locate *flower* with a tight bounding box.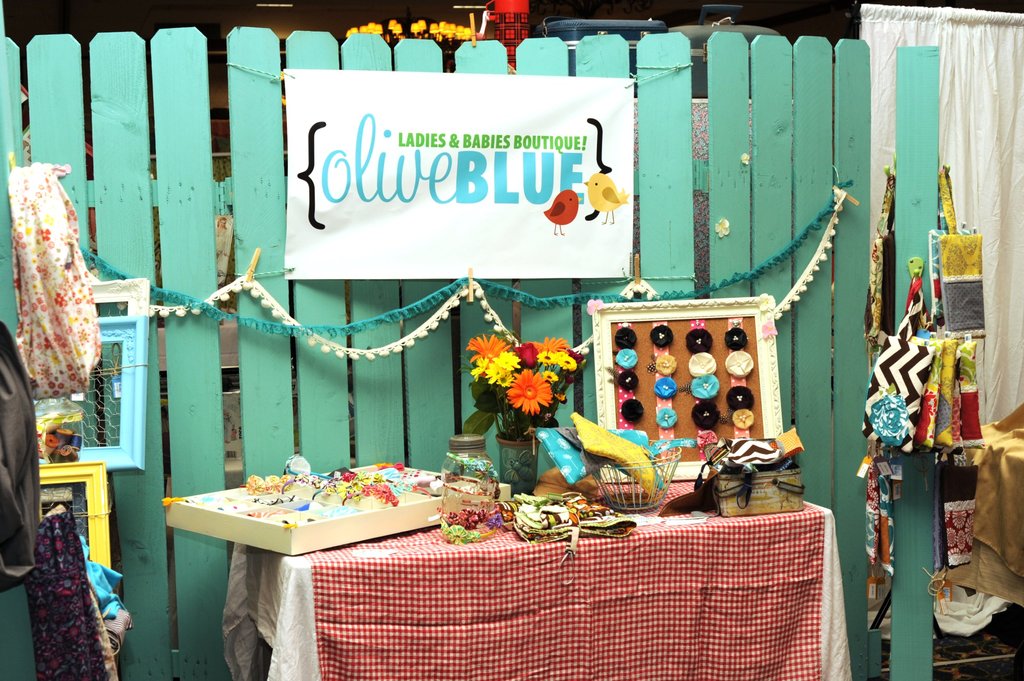
region(465, 332, 505, 355).
